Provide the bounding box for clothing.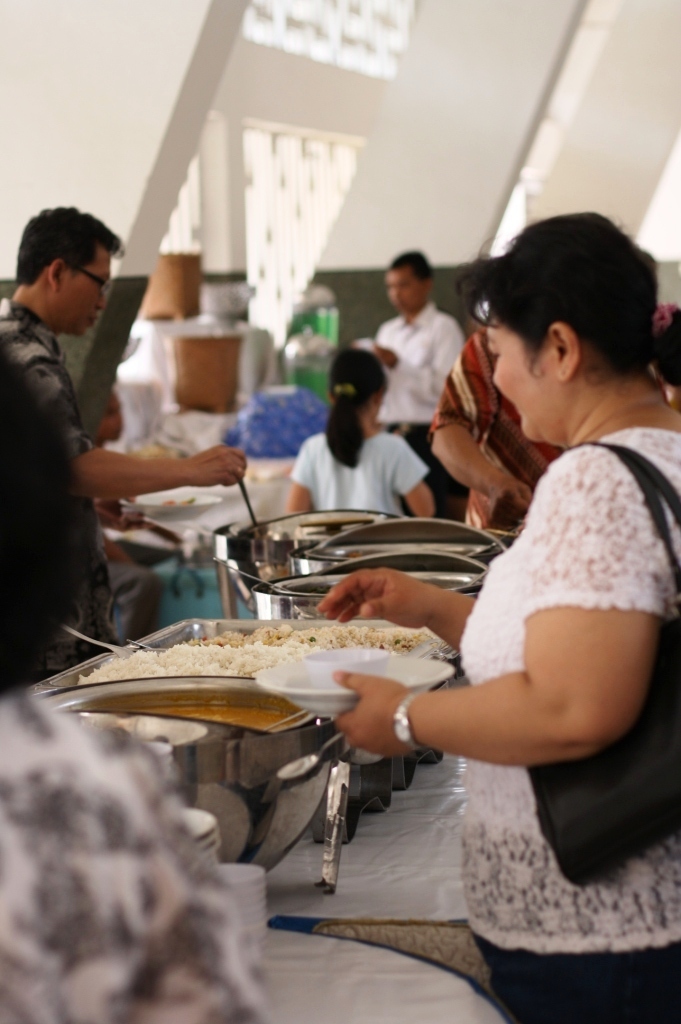
{"left": 429, "top": 328, "right": 560, "bottom": 533}.
